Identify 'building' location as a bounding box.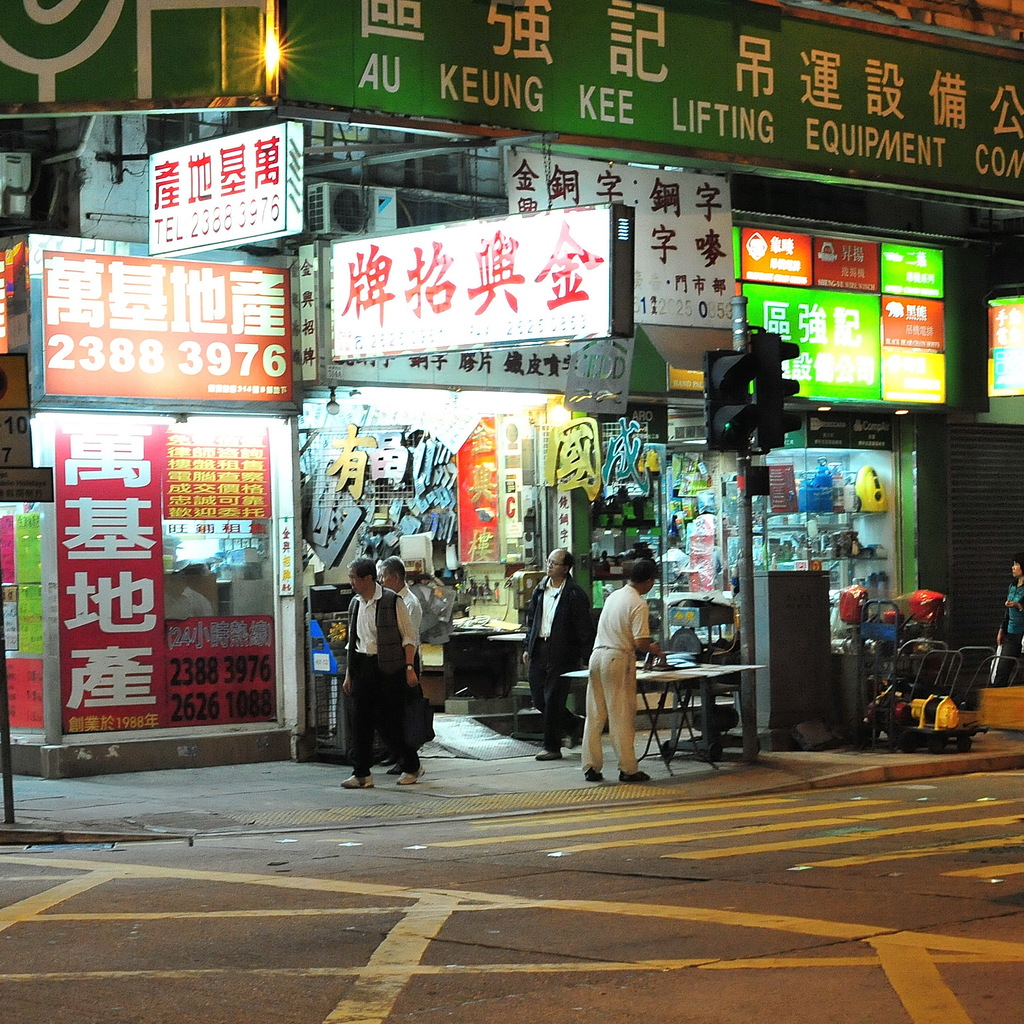
<bbox>0, 0, 1023, 741</bbox>.
